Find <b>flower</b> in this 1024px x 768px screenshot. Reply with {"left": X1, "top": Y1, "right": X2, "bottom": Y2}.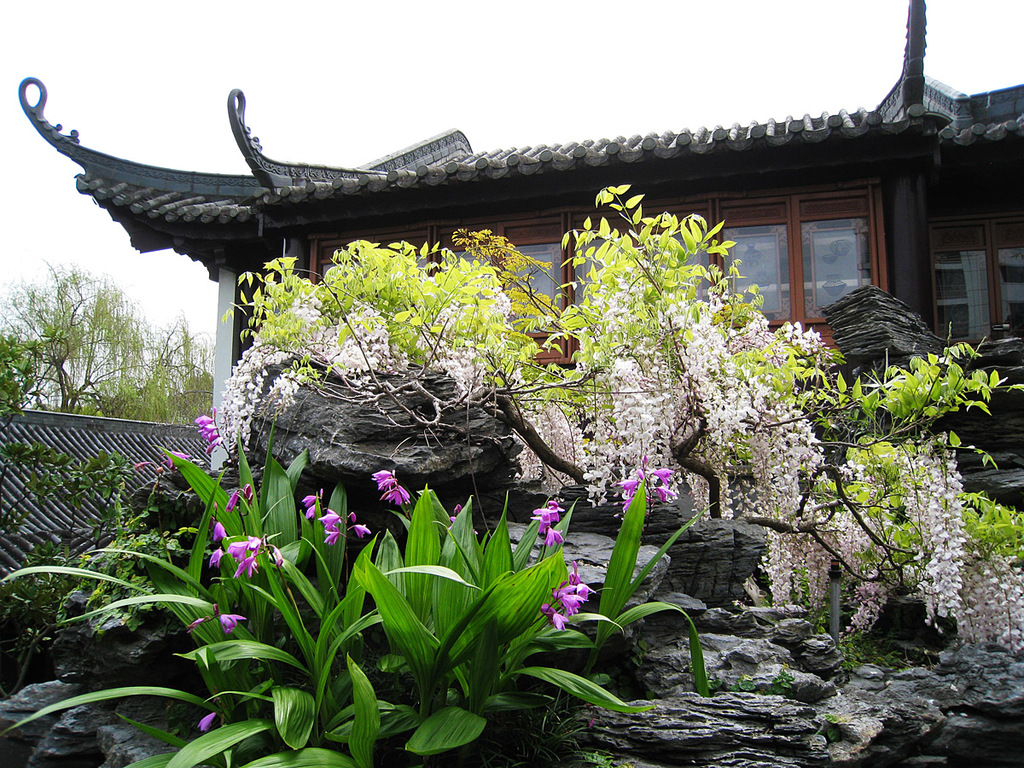
{"left": 224, "top": 542, "right": 247, "bottom": 561}.
